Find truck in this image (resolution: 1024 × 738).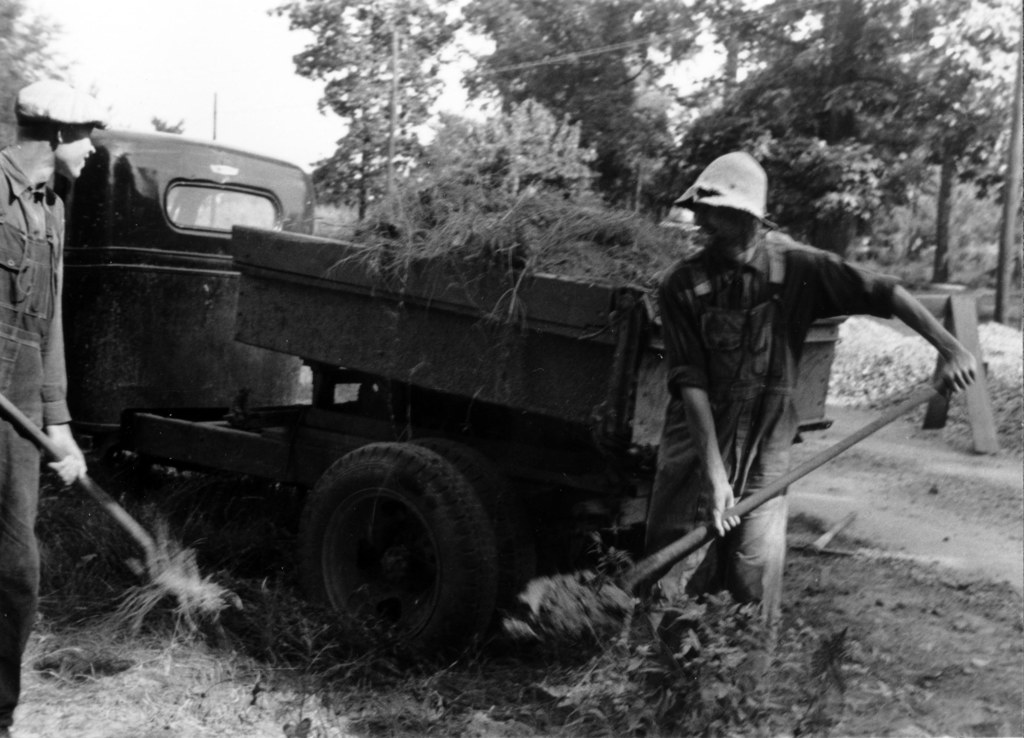
22,147,975,666.
